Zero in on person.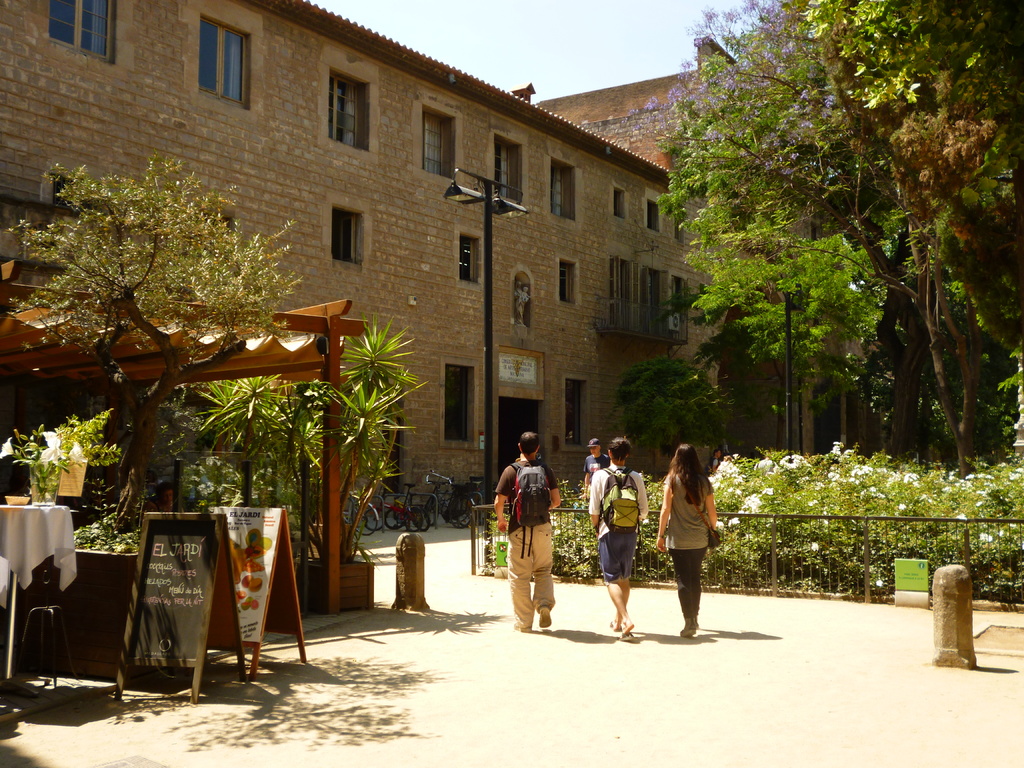
Zeroed in: box=[584, 433, 609, 497].
